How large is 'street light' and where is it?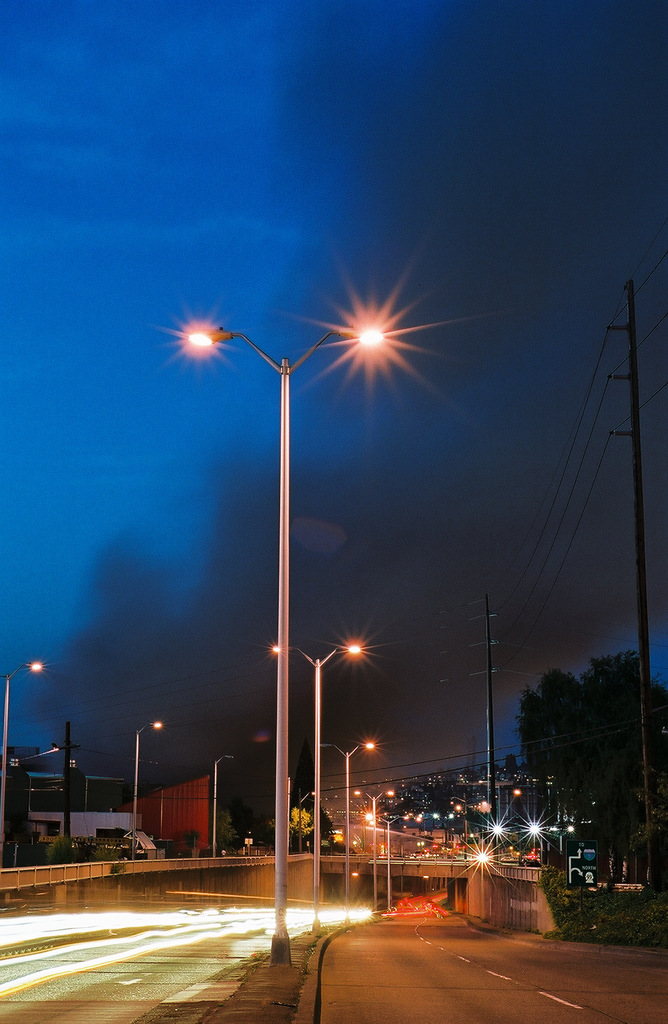
Bounding box: pyautogui.locateOnScreen(0, 659, 46, 911).
